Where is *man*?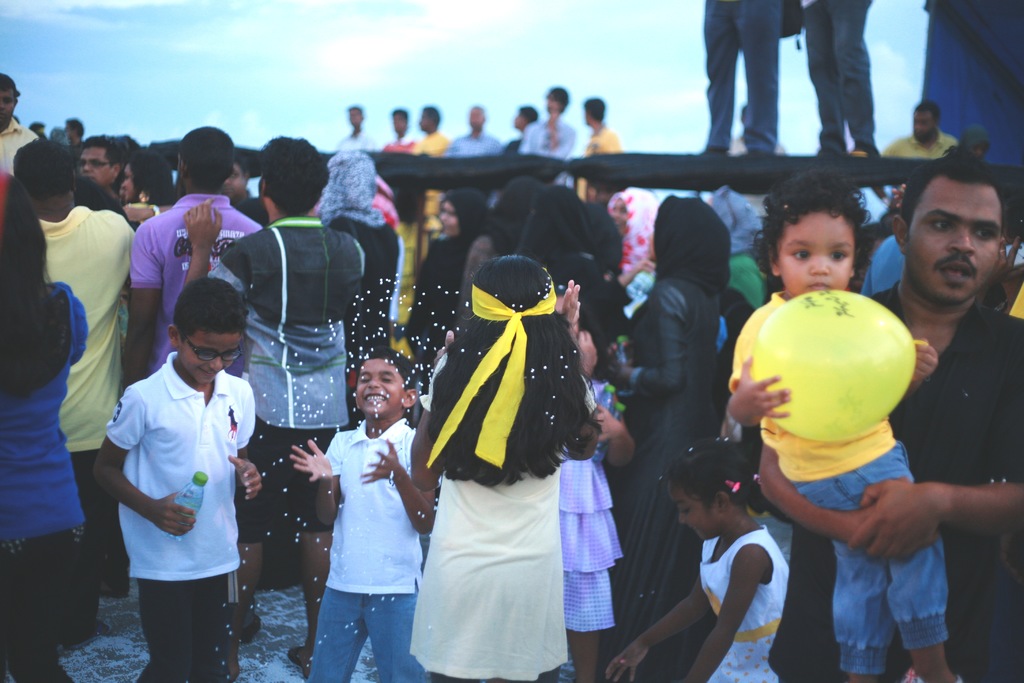
445/106/519/157.
